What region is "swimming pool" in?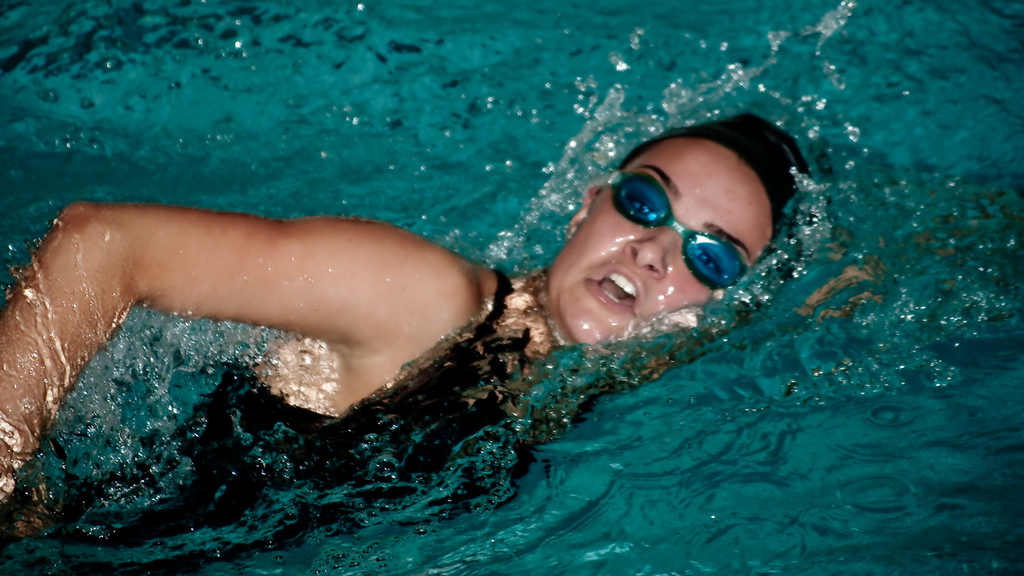
Rect(0, 0, 1023, 575).
